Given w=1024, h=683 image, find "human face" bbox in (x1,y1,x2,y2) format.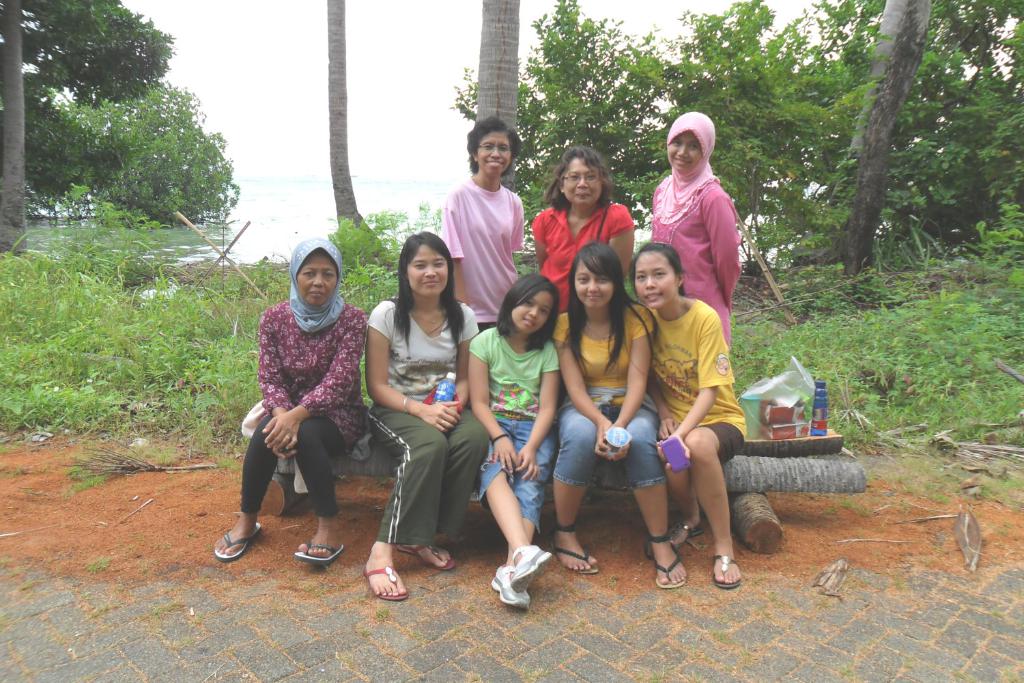
(573,259,612,309).
